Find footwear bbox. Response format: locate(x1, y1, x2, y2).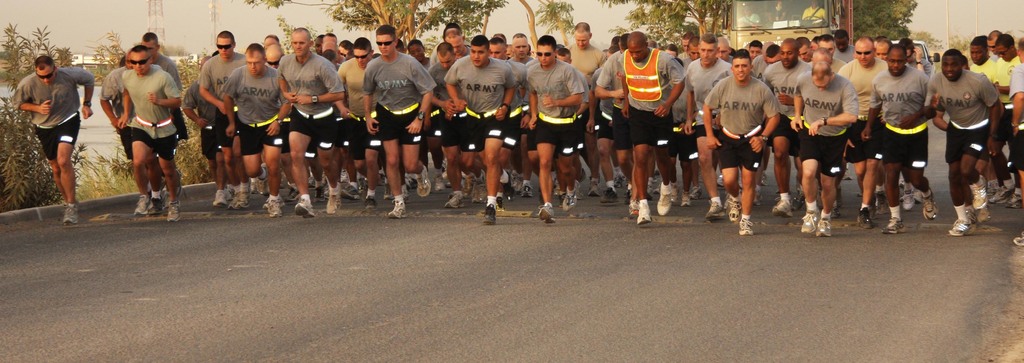
locate(573, 181, 584, 199).
